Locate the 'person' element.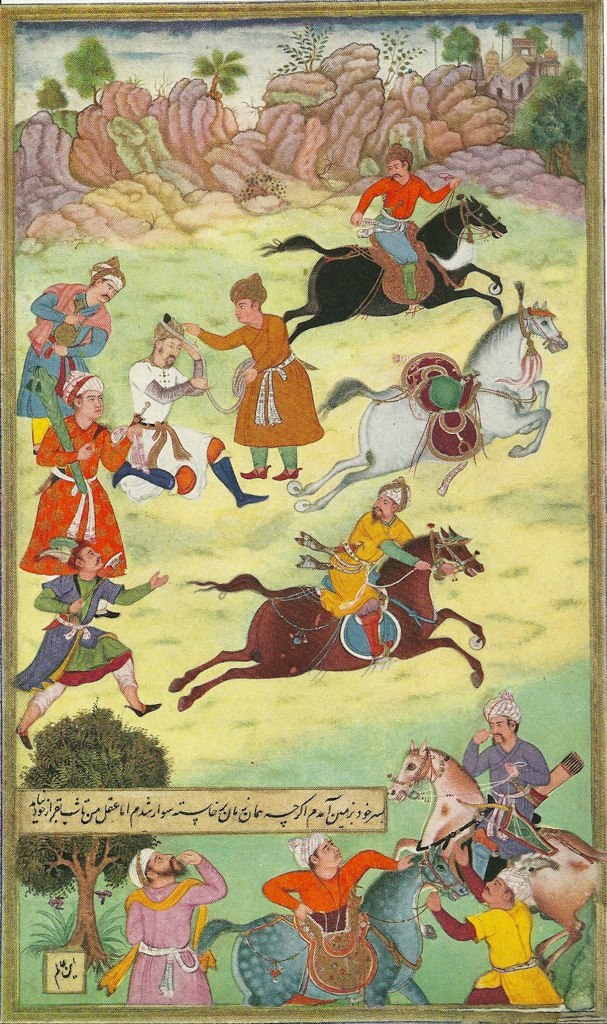
Element bbox: (263,832,414,919).
